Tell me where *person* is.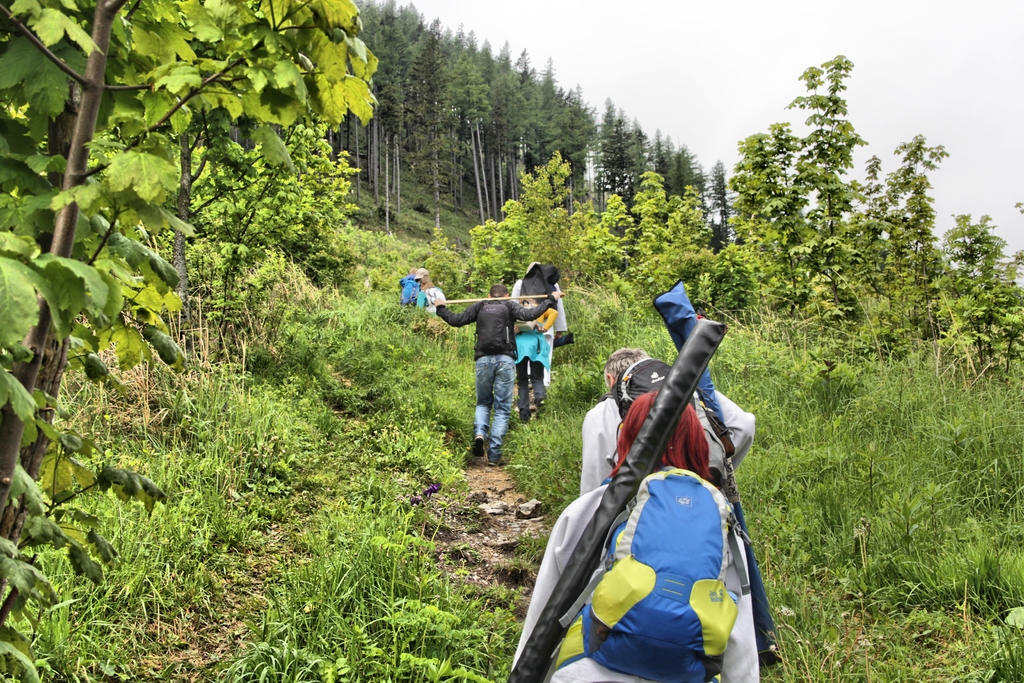
*person* is at locate(510, 386, 767, 682).
